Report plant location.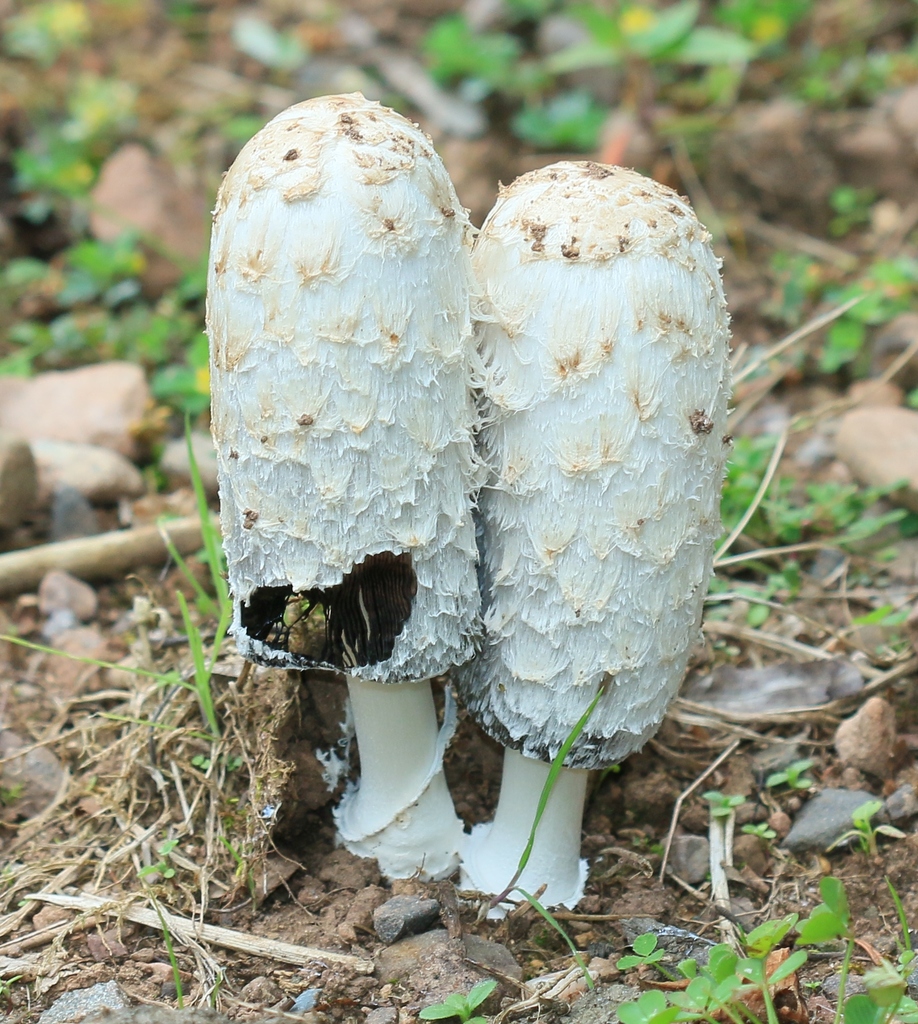
Report: select_region(140, 831, 179, 888).
